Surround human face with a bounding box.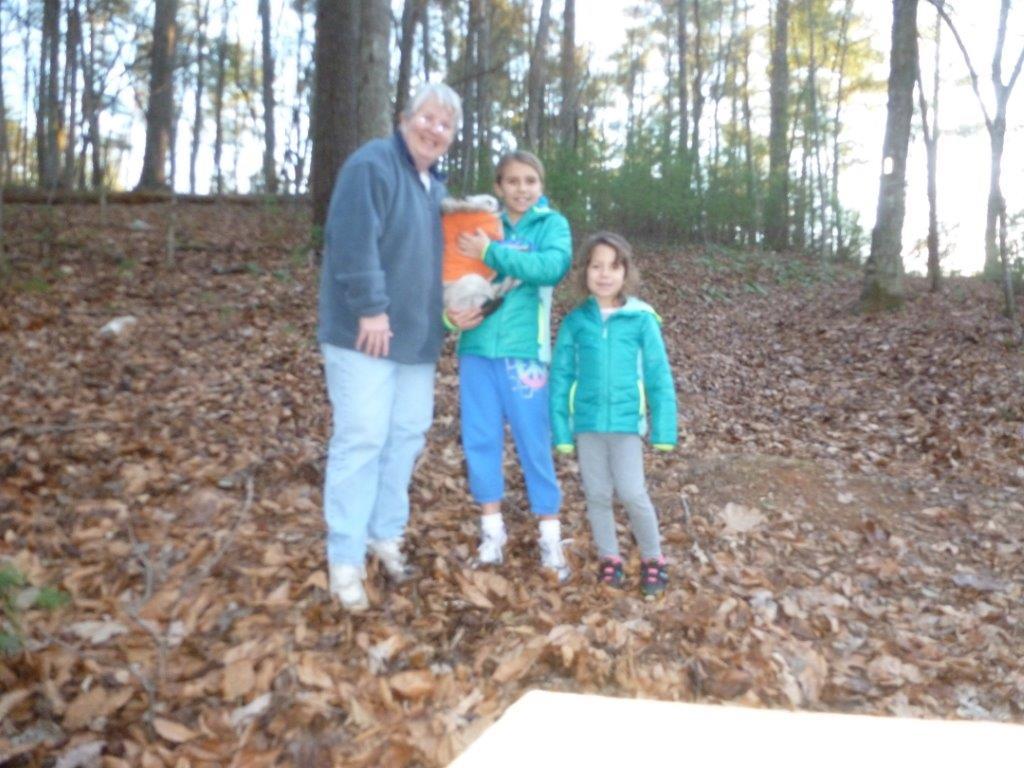
[left=581, top=240, right=627, bottom=307].
